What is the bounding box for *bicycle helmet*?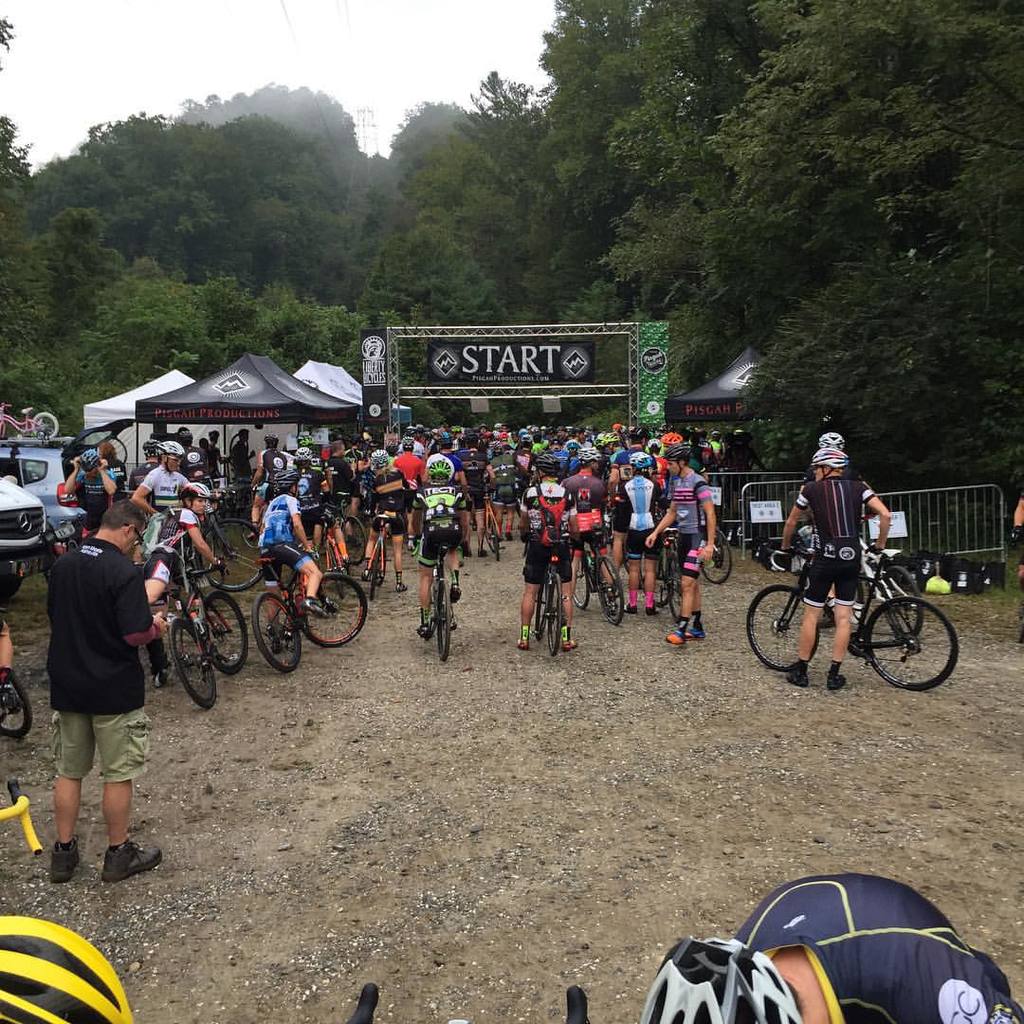
813:444:847:479.
